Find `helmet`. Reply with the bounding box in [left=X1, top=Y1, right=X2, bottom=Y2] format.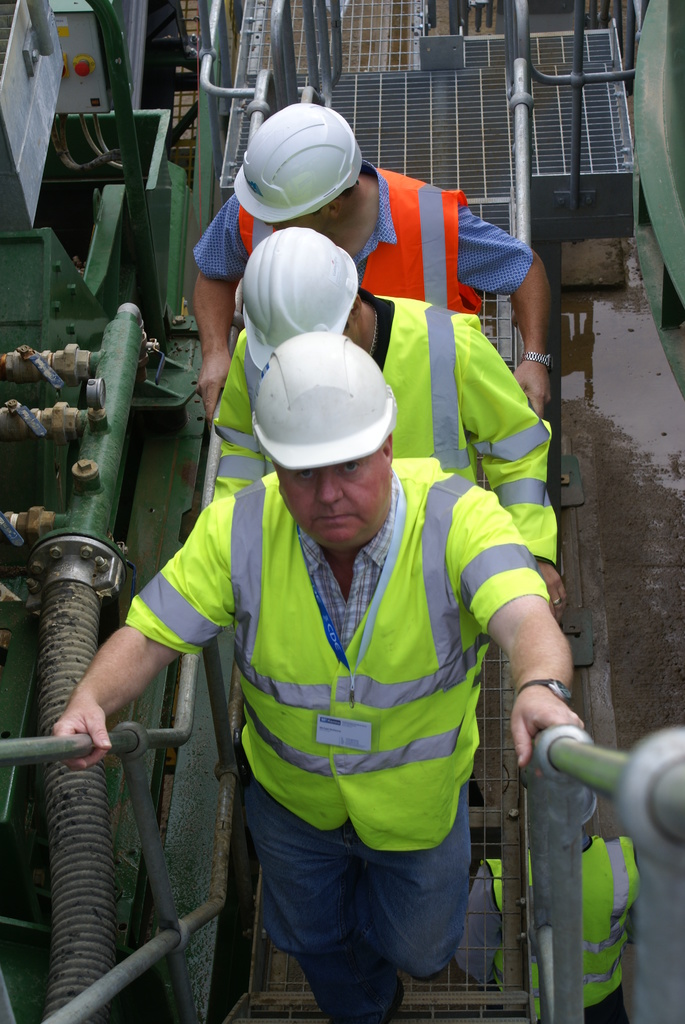
[left=229, top=102, right=361, bottom=207].
